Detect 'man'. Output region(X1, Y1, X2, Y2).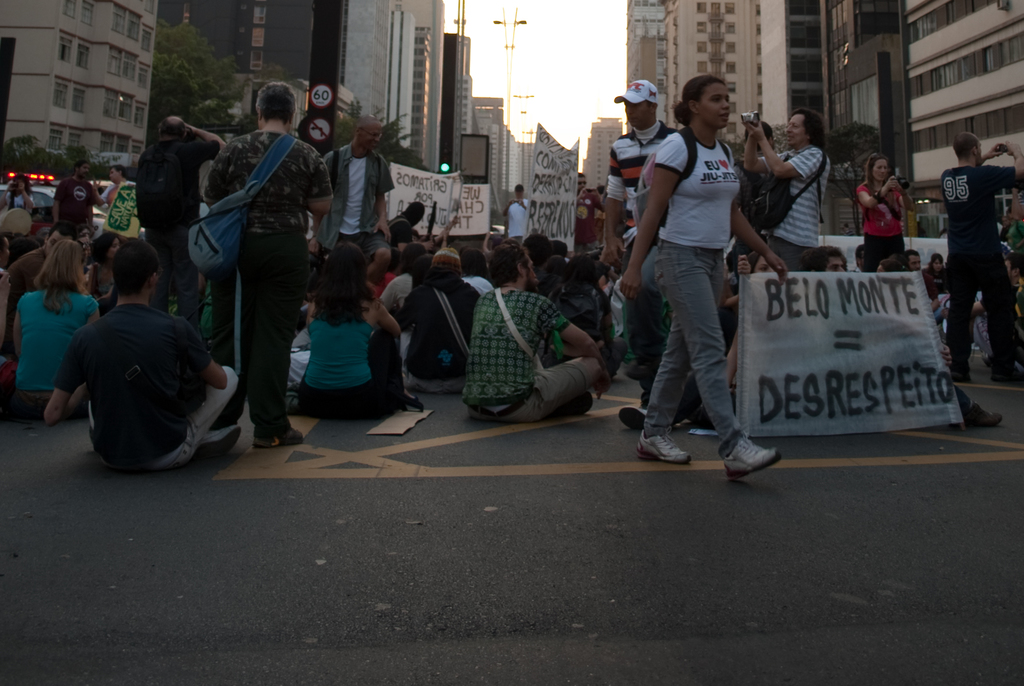
region(460, 236, 511, 308).
